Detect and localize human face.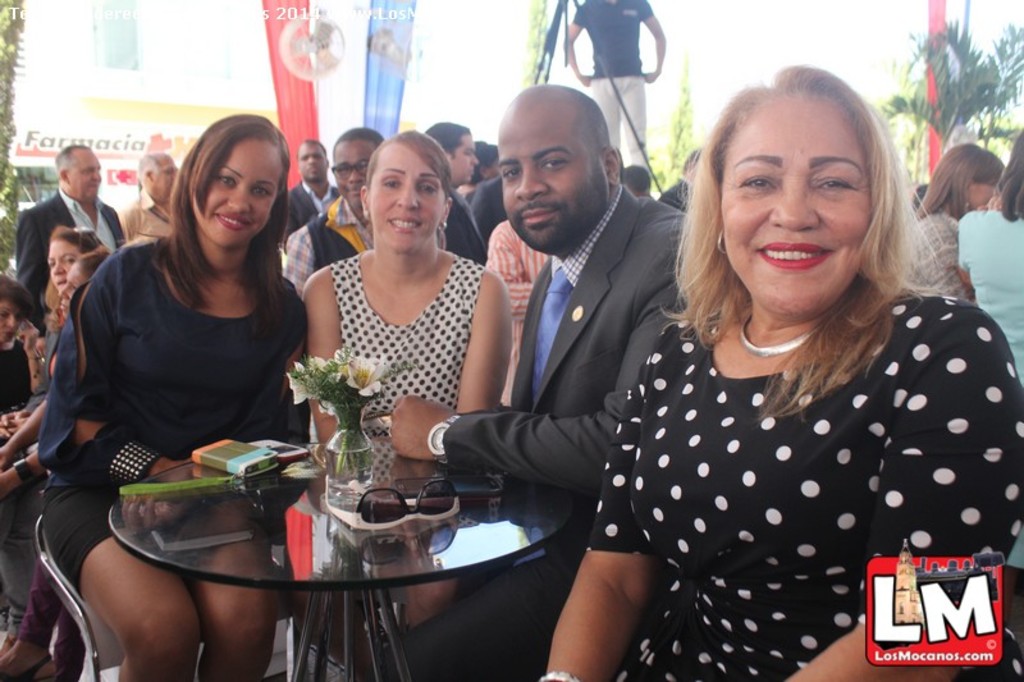
Localized at [503,114,608,255].
